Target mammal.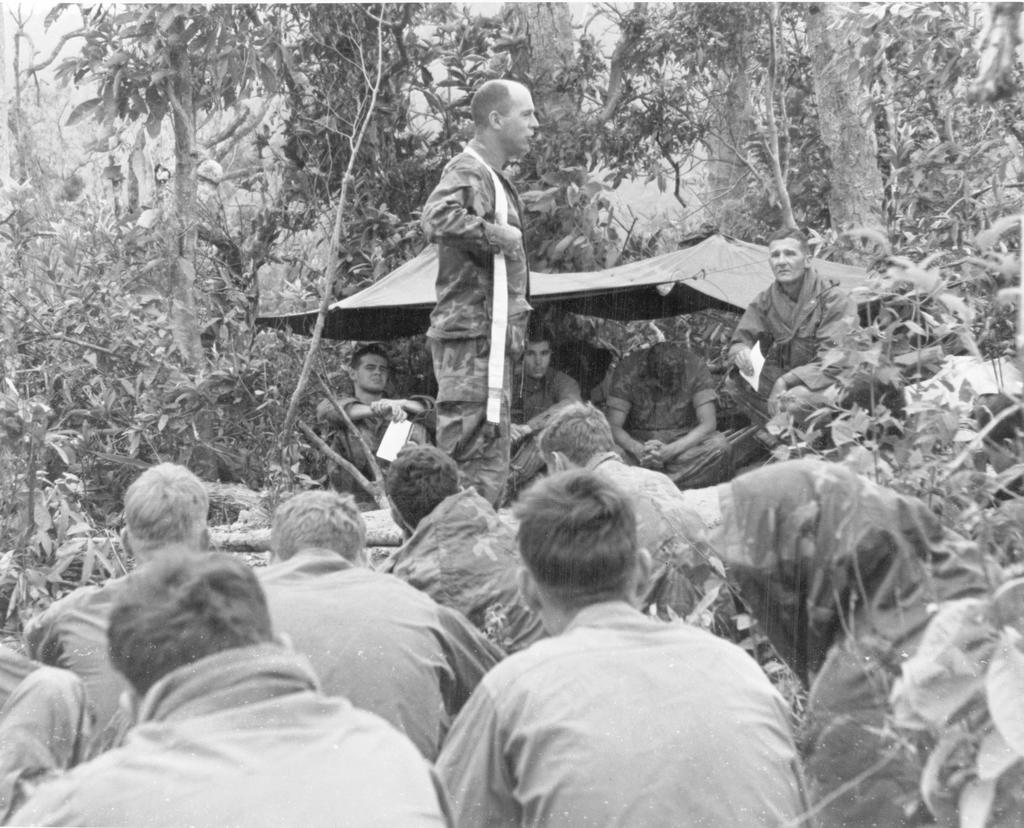
Target region: 973,390,1023,563.
